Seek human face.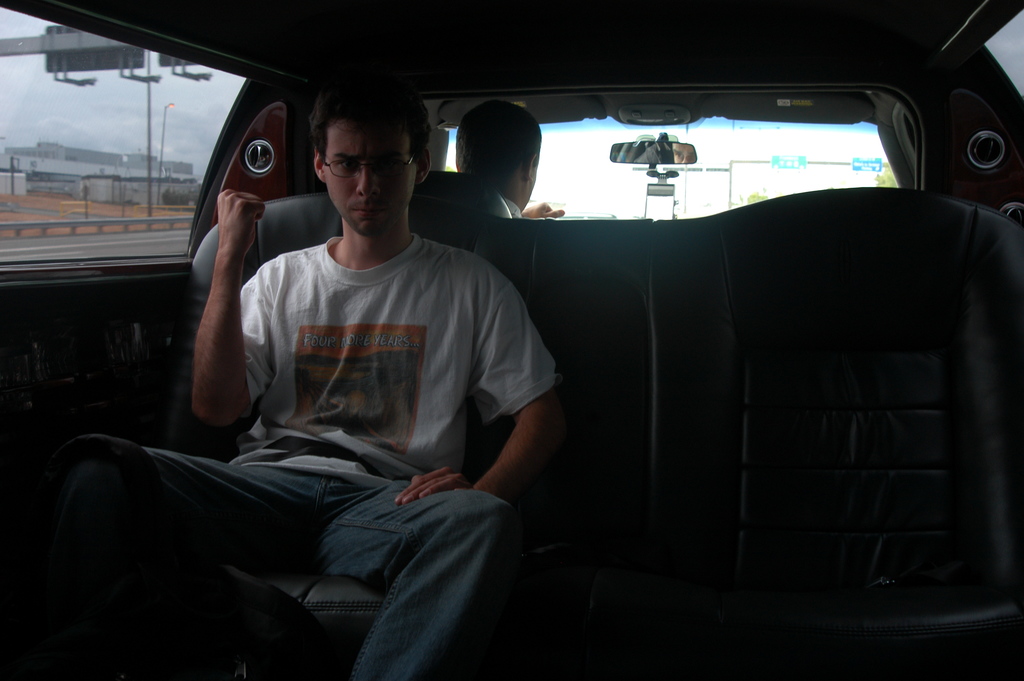
[326,128,406,233].
